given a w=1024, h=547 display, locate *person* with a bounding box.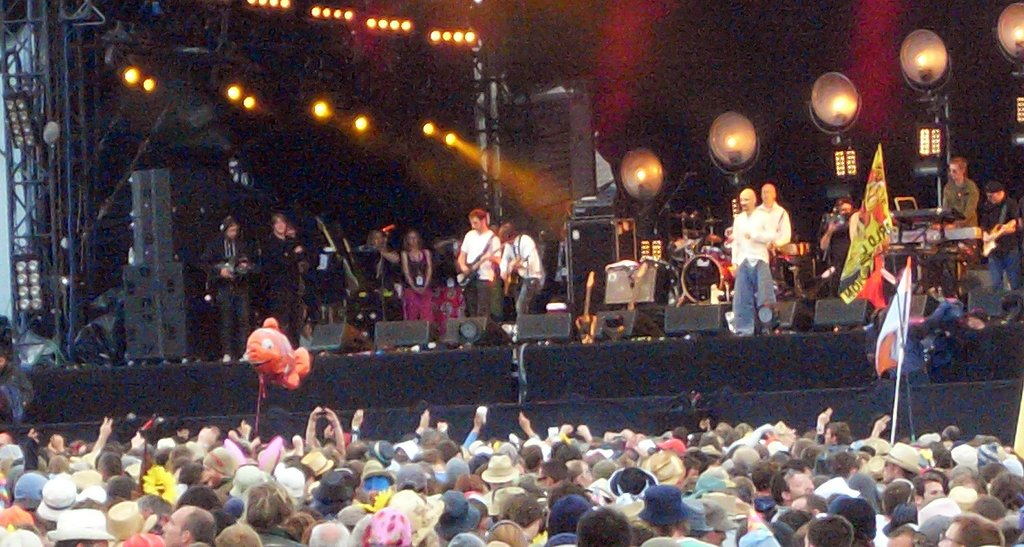
Located: bbox=[254, 207, 310, 356].
